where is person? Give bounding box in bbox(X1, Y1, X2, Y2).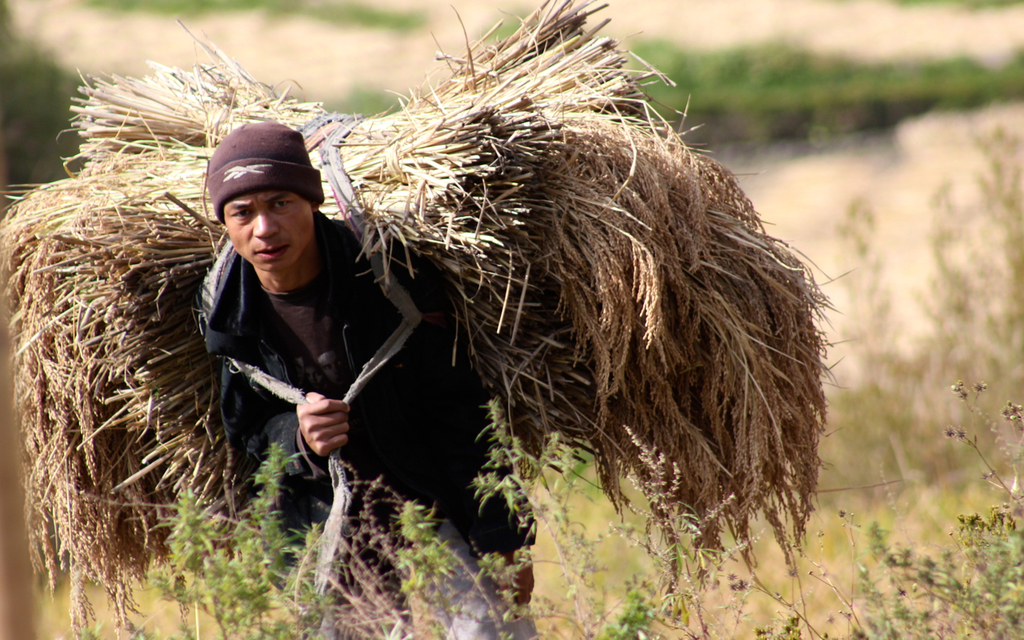
bbox(197, 123, 539, 639).
